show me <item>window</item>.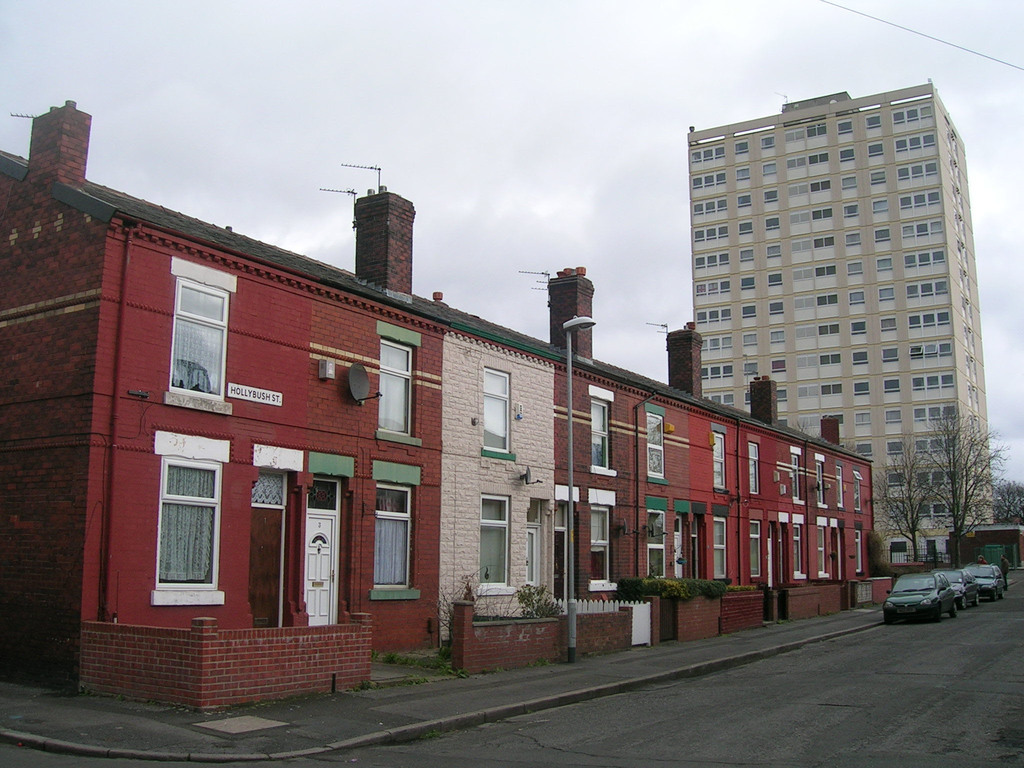
<item>window</item> is here: BBox(889, 469, 905, 485).
